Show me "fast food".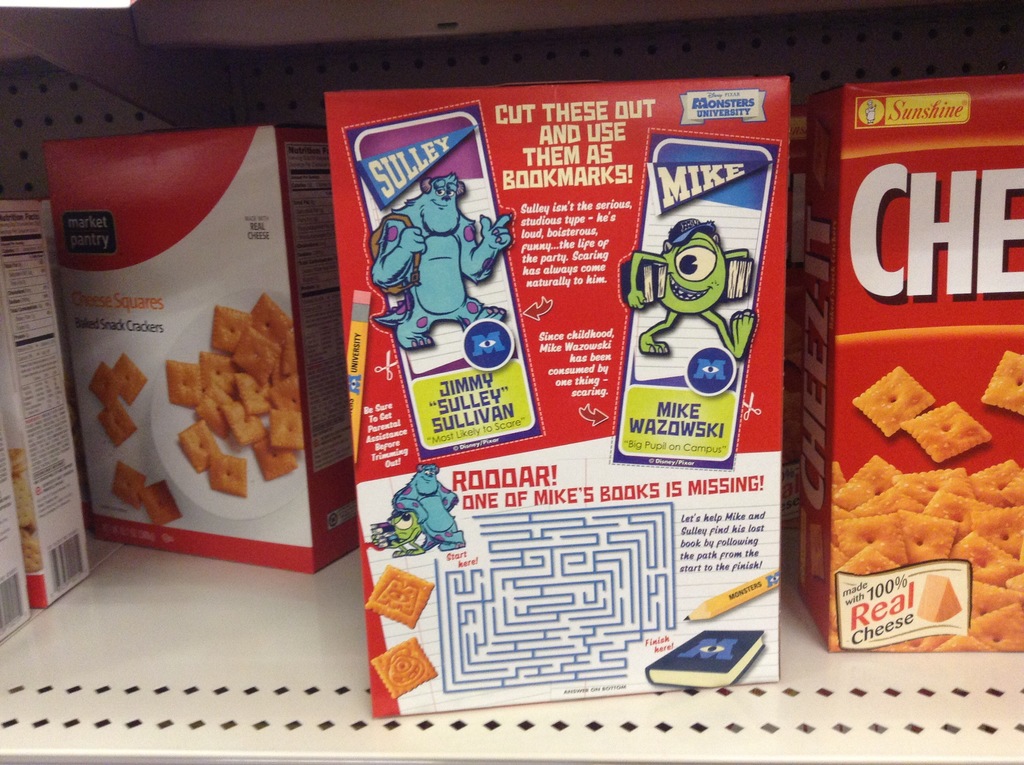
"fast food" is here: 163, 296, 300, 512.
